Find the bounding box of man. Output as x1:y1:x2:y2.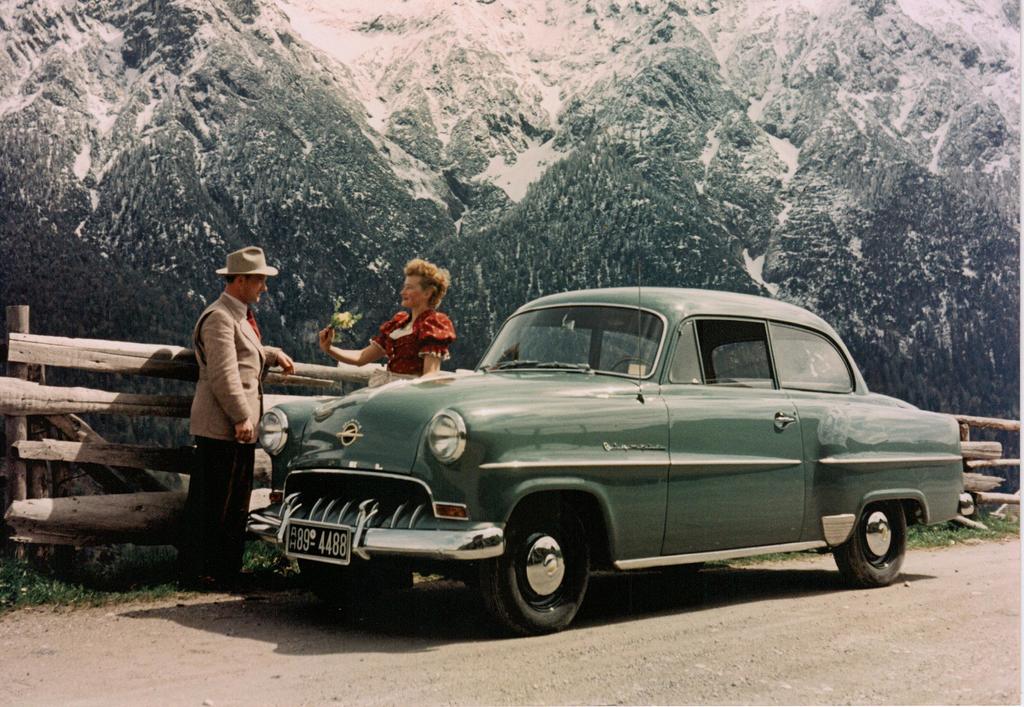
170:243:298:532.
